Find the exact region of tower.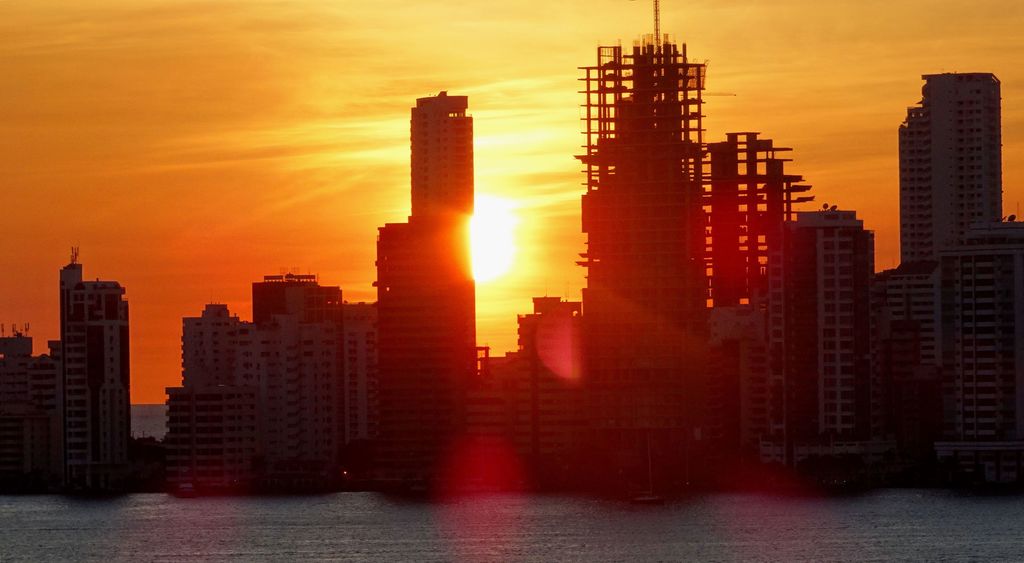
Exact region: <box>359,90,475,485</box>.
